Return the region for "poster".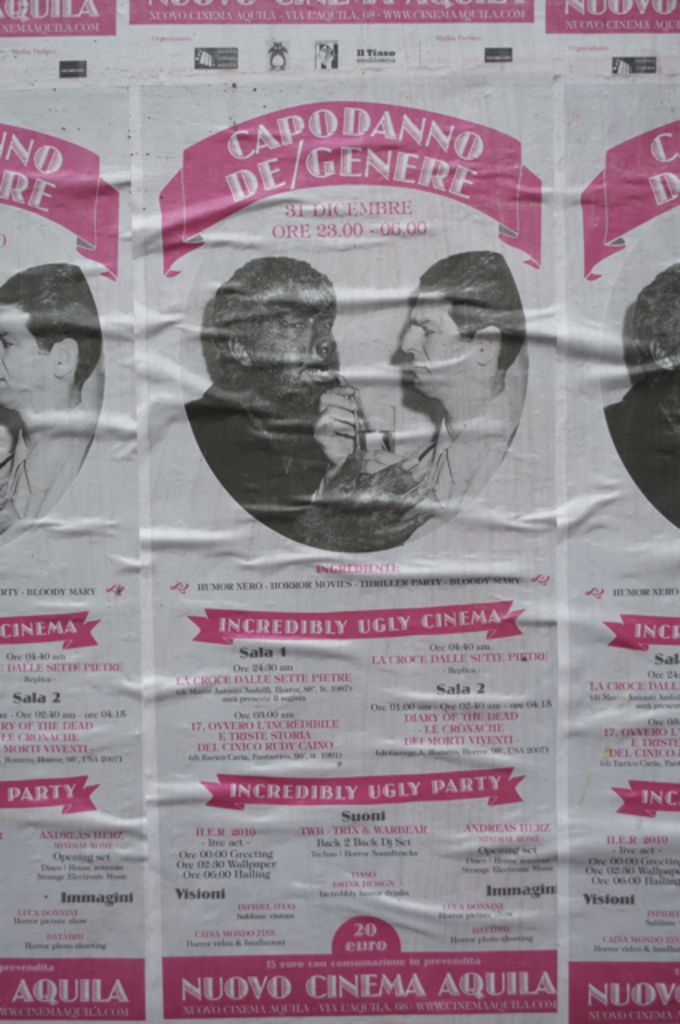
(x1=120, y1=0, x2=546, y2=69).
